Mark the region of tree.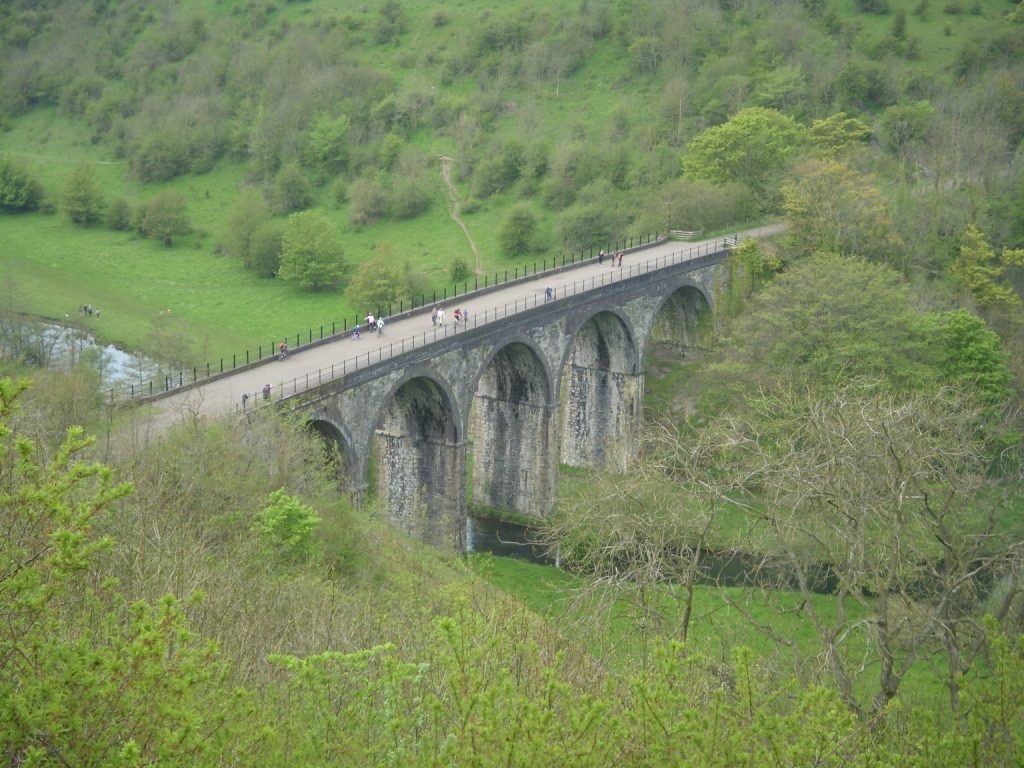
Region: [681,0,791,87].
